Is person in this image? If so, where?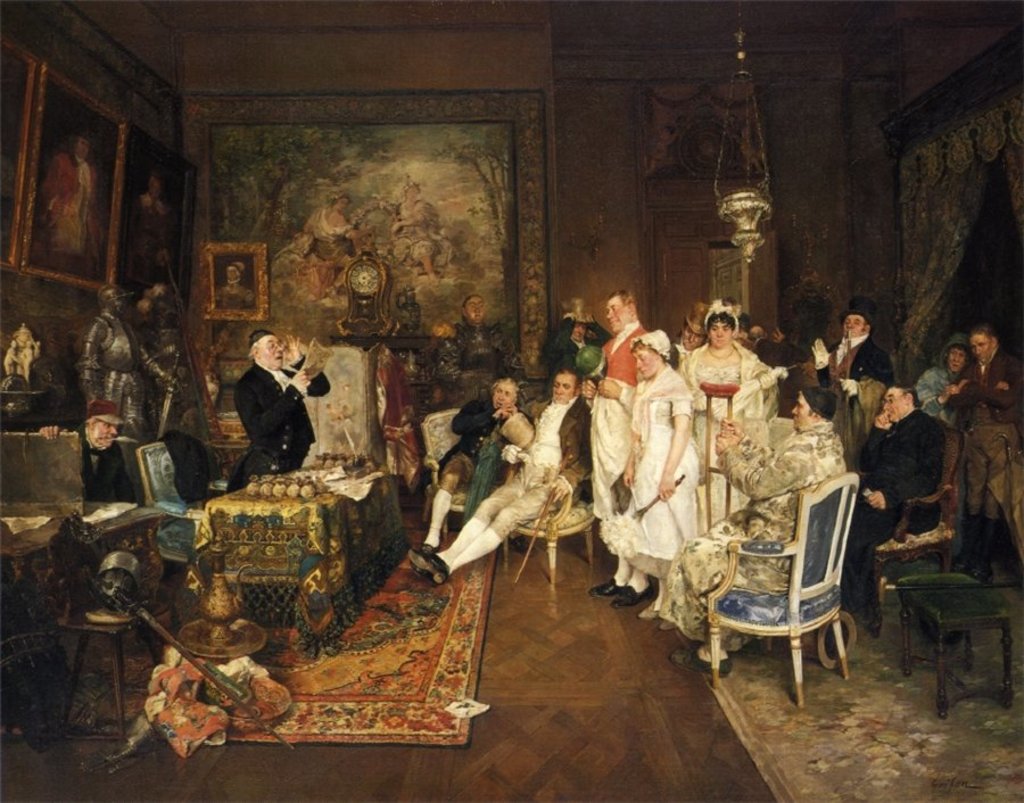
Yes, at Rect(27, 402, 130, 506).
